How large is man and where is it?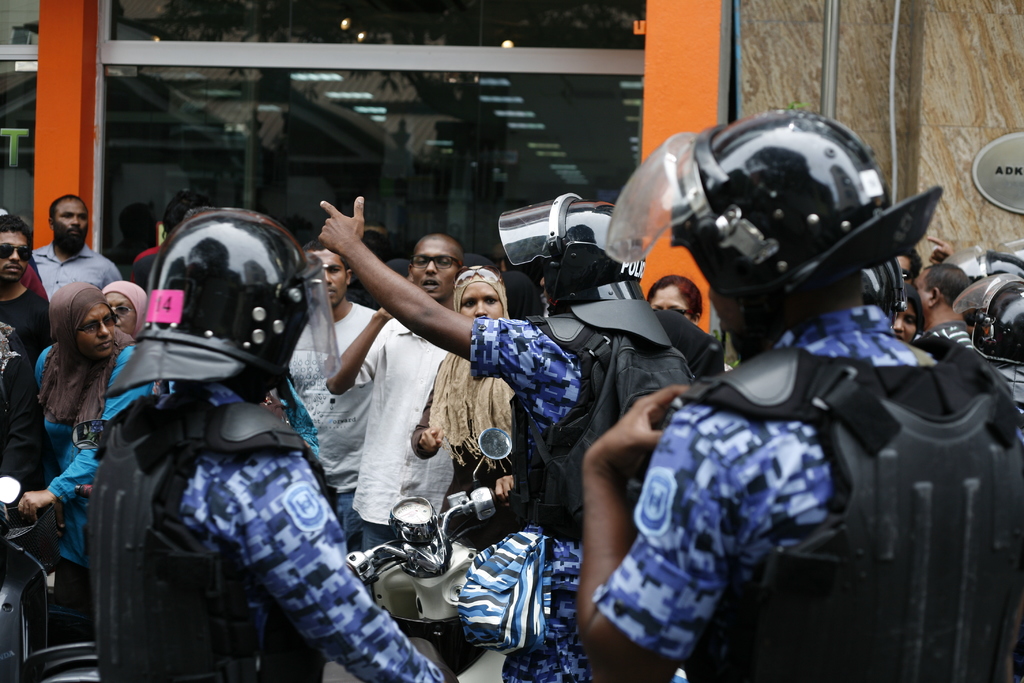
Bounding box: box(84, 204, 458, 682).
